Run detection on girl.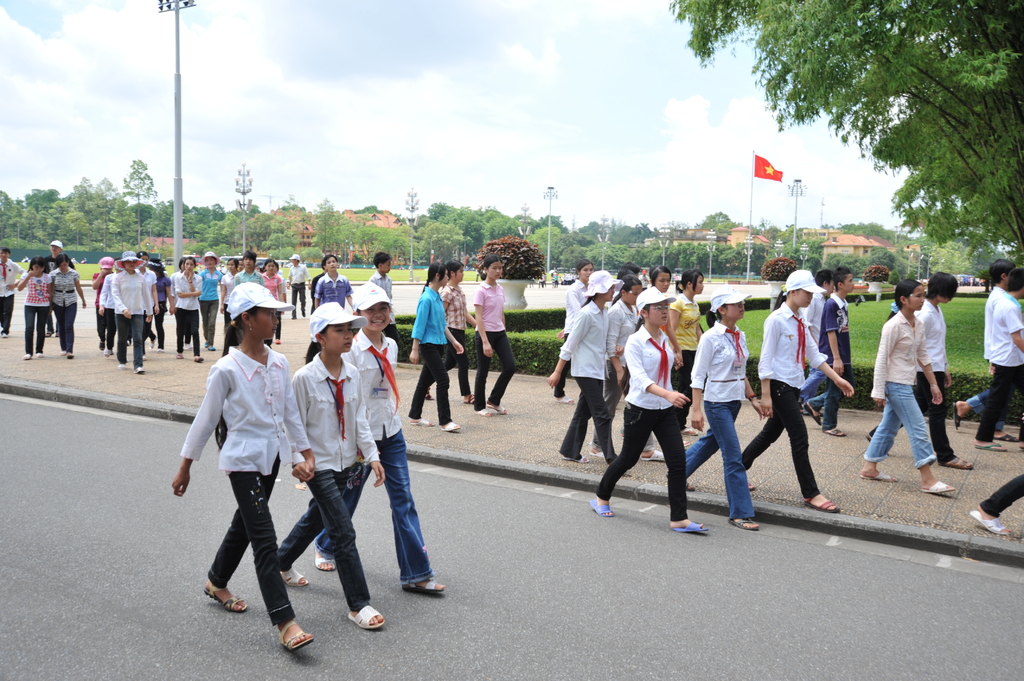
Result: [left=312, top=280, right=445, bottom=597].
